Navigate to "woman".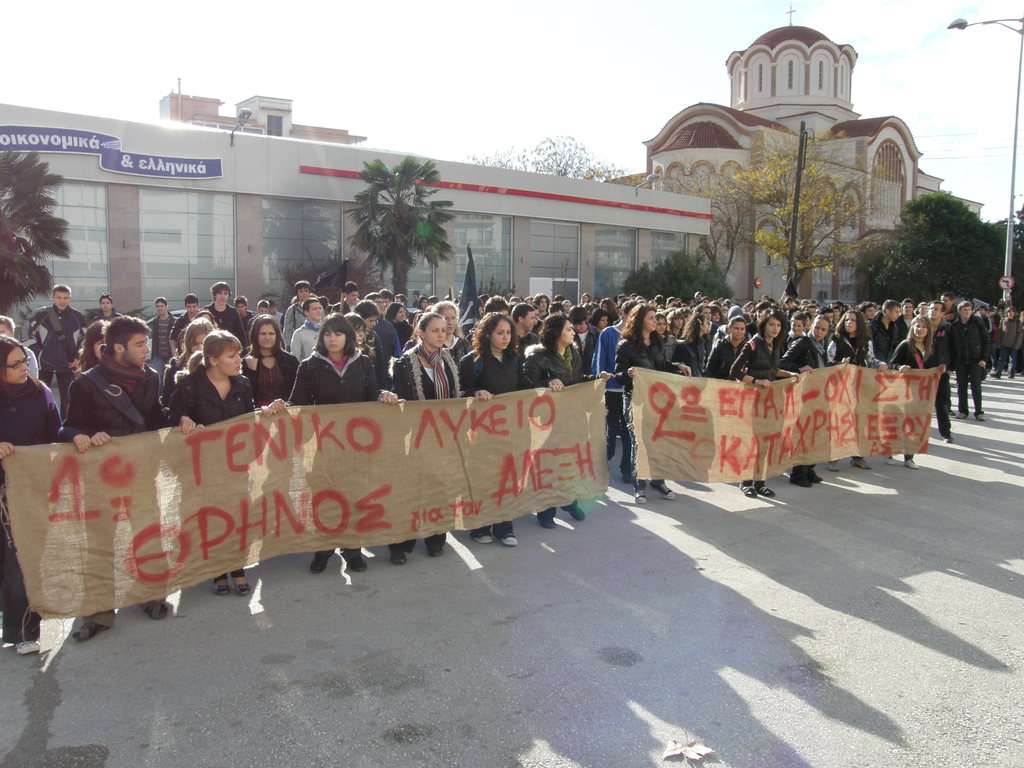
Navigation target: (left=600, top=297, right=614, bottom=321).
